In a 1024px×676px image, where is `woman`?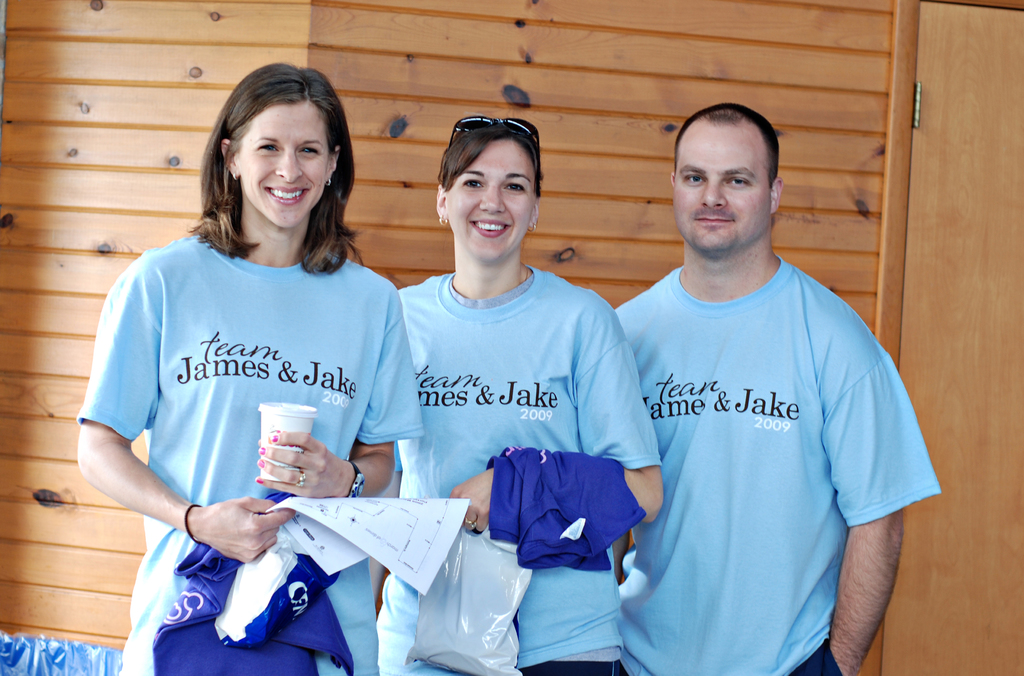
x1=72 y1=76 x2=415 y2=658.
